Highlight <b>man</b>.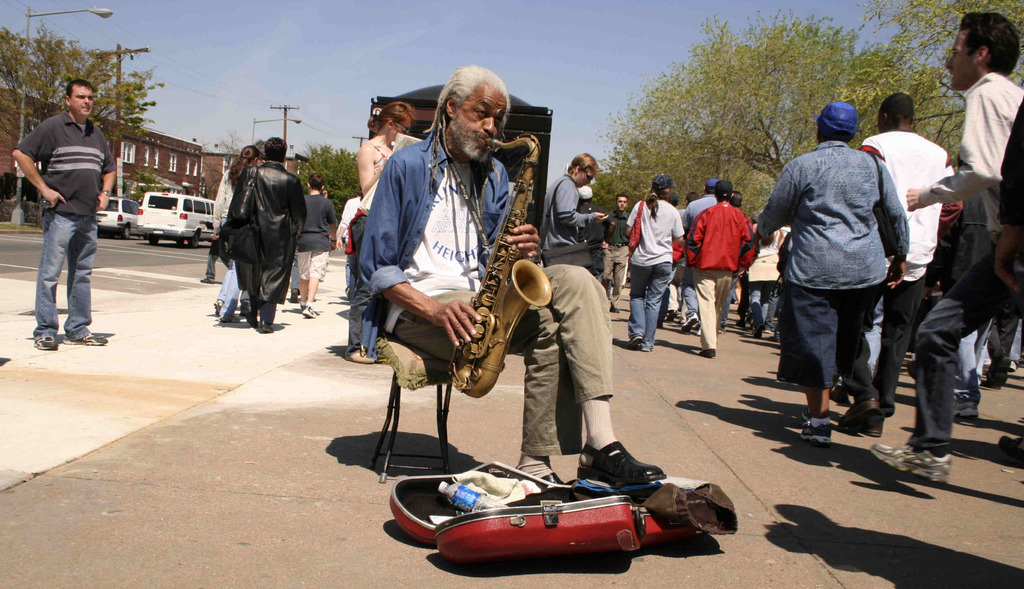
Highlighted region: box=[13, 77, 120, 352].
